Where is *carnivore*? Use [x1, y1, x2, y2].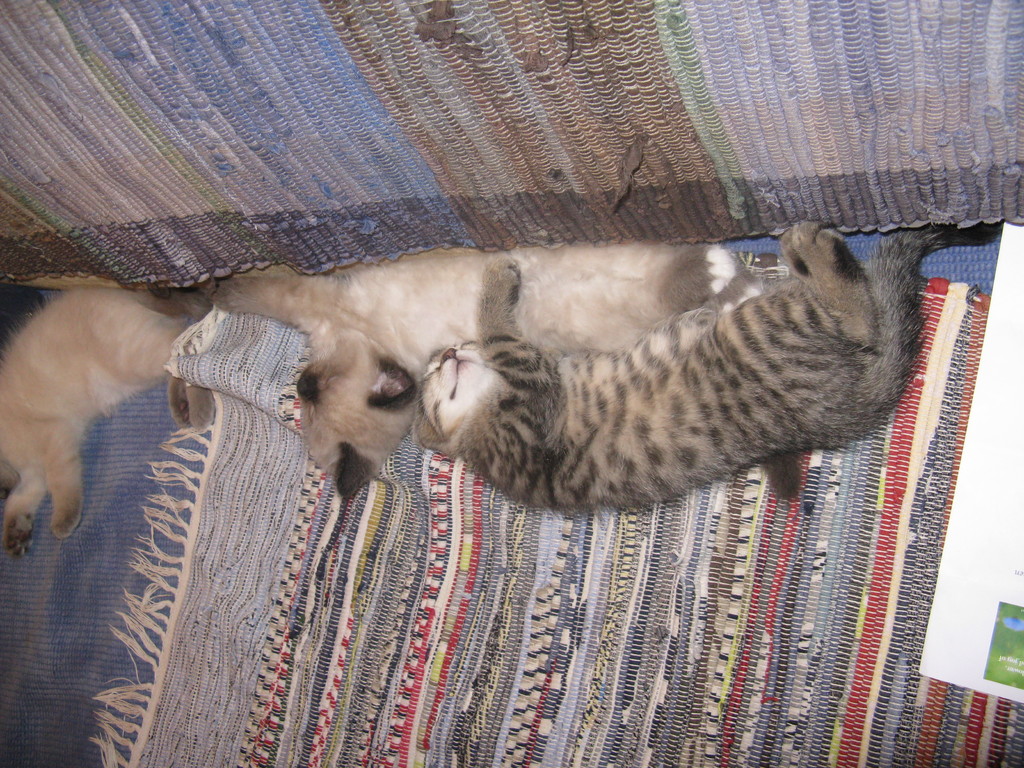
[198, 234, 805, 500].
